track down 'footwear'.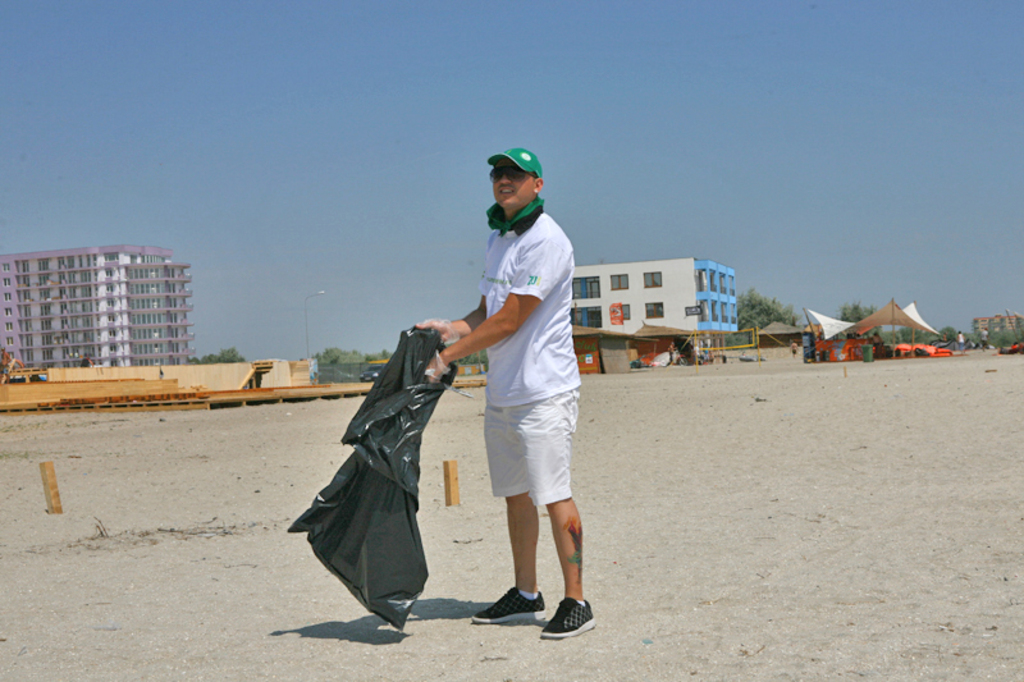
Tracked to detection(540, 599, 600, 636).
